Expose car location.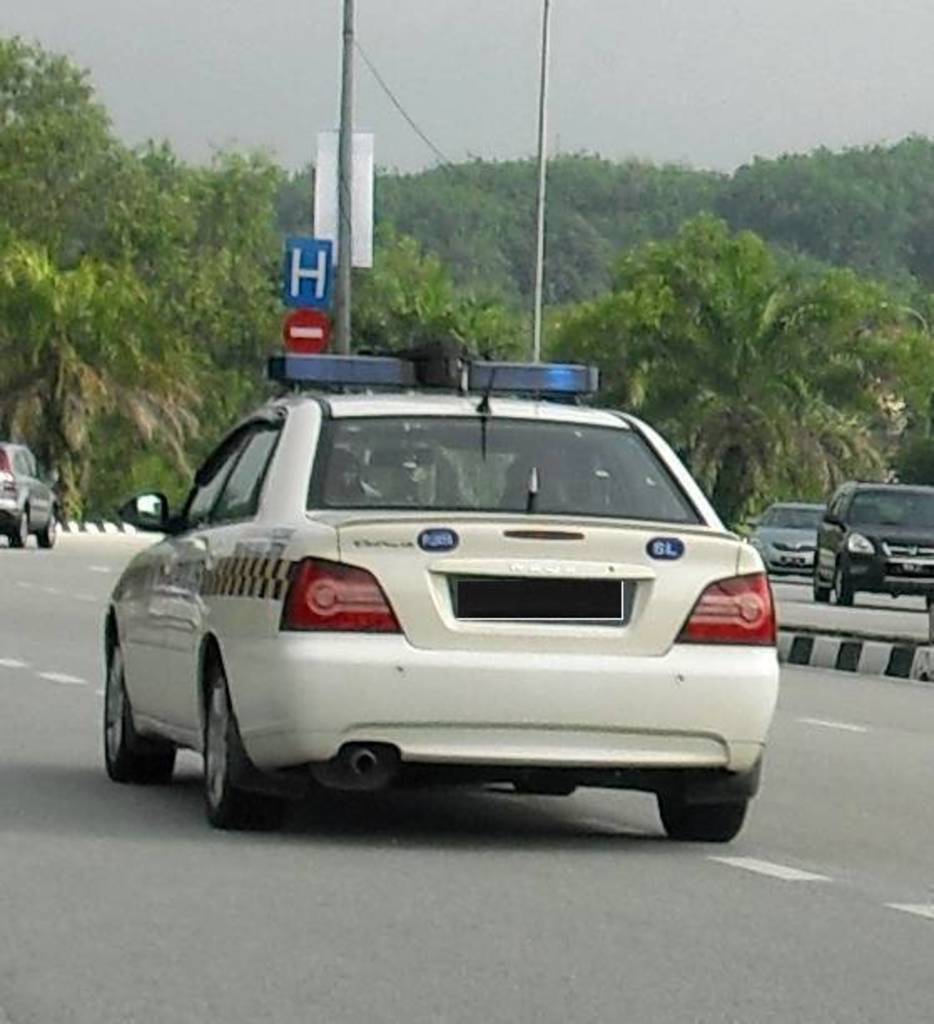
Exposed at 0:433:60:548.
